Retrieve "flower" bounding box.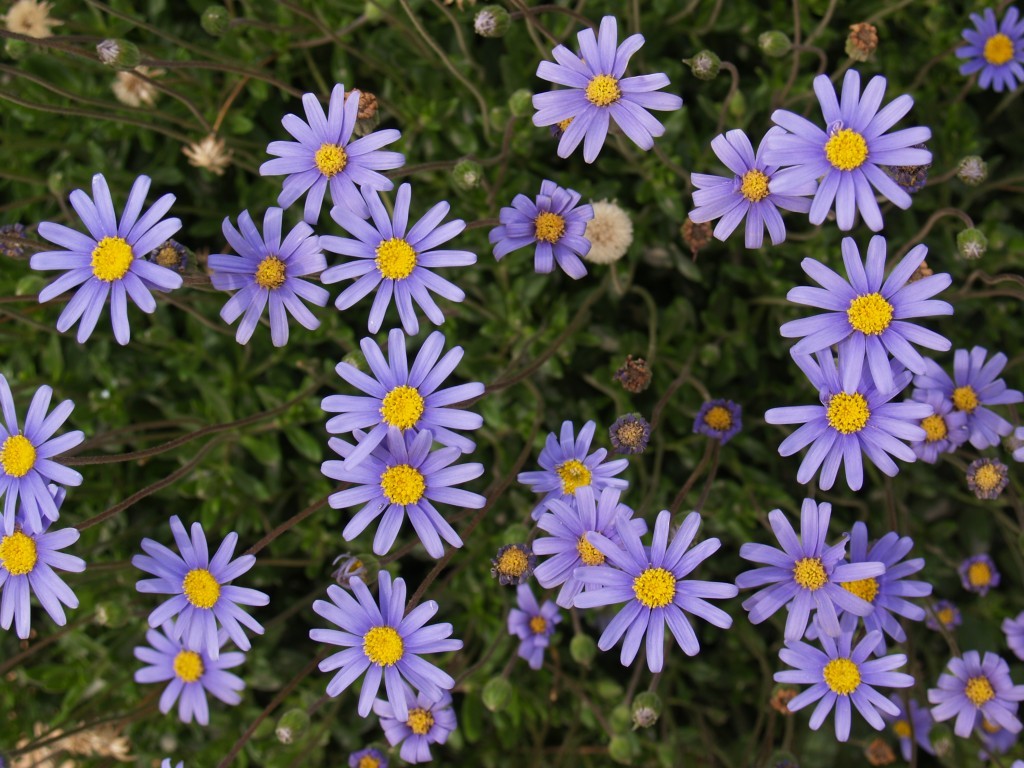
Bounding box: detection(493, 177, 594, 287).
